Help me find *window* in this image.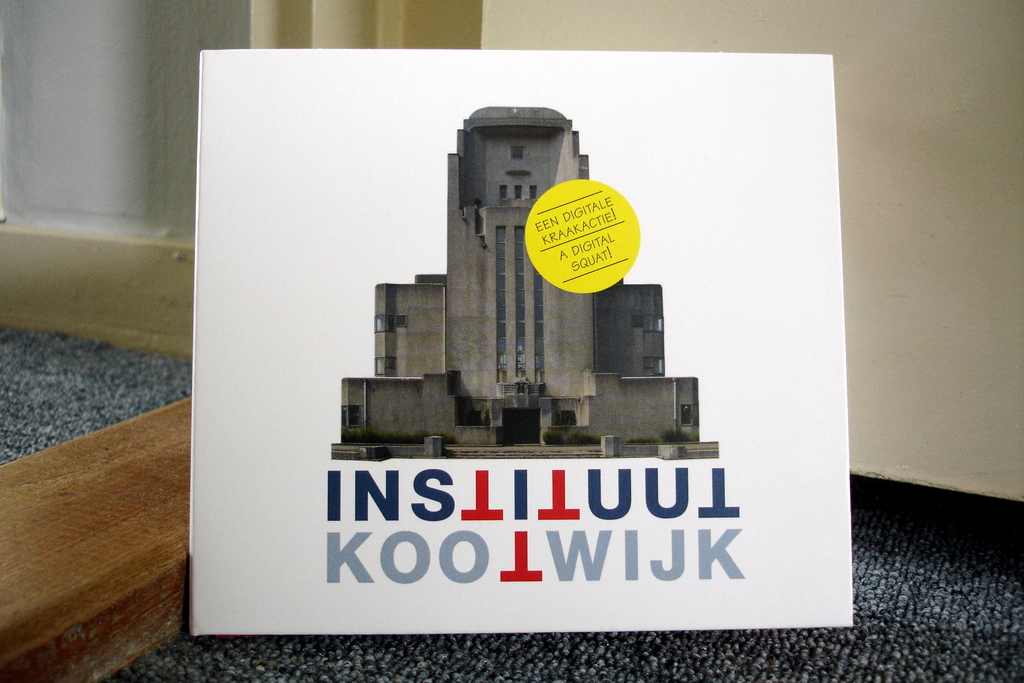
Found it: x1=646, y1=317, x2=661, y2=331.
